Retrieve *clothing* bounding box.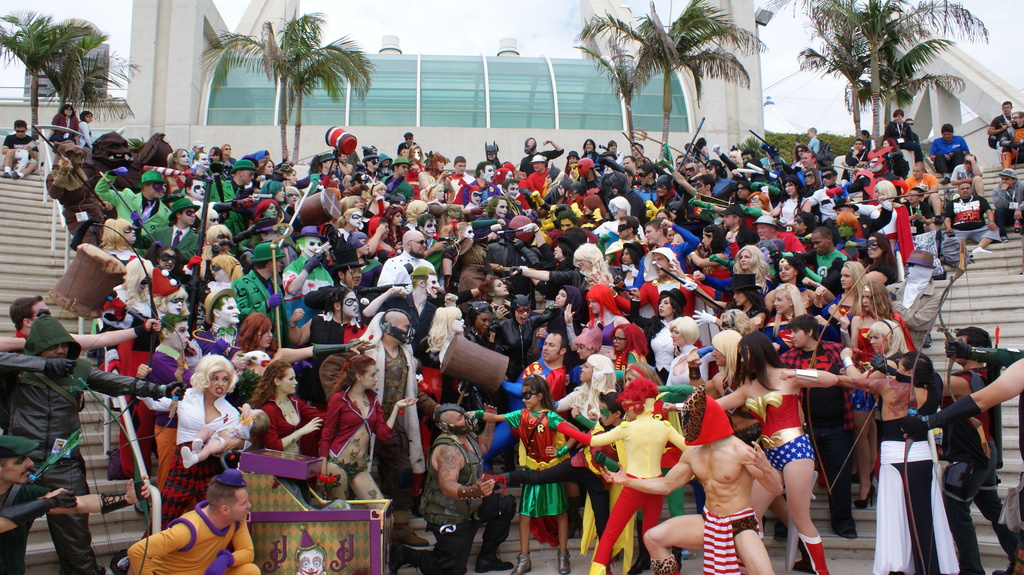
Bounding box: bbox=[399, 429, 519, 574].
